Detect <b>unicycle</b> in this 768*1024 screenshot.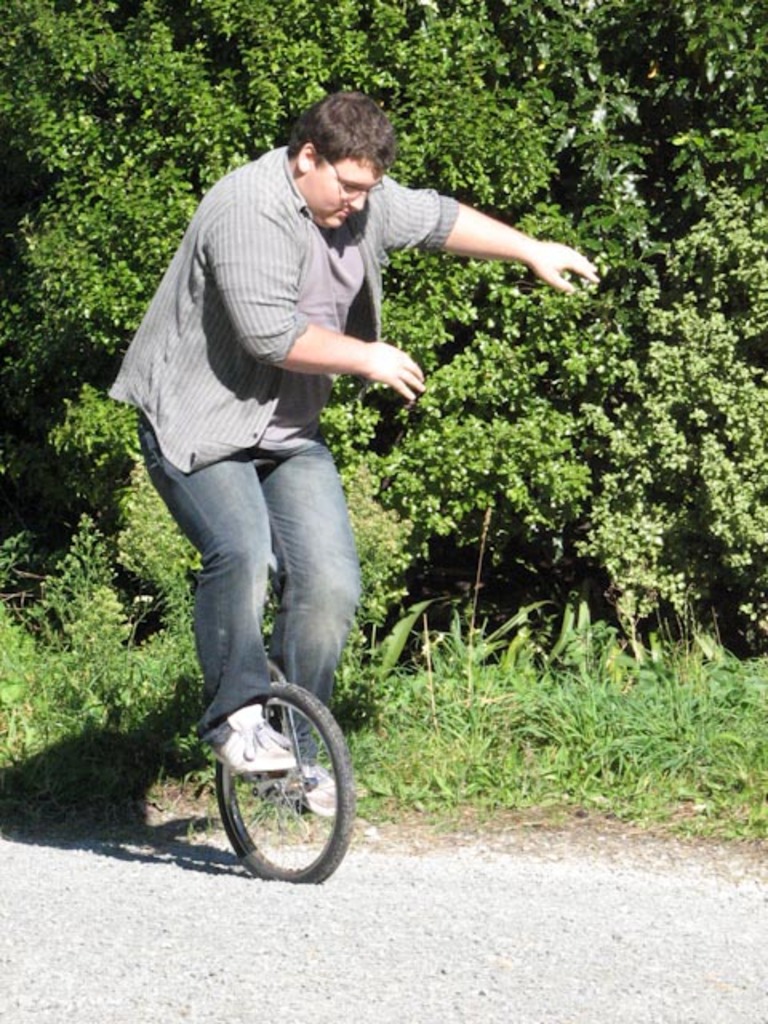
Detection: <bbox>213, 454, 357, 888</bbox>.
